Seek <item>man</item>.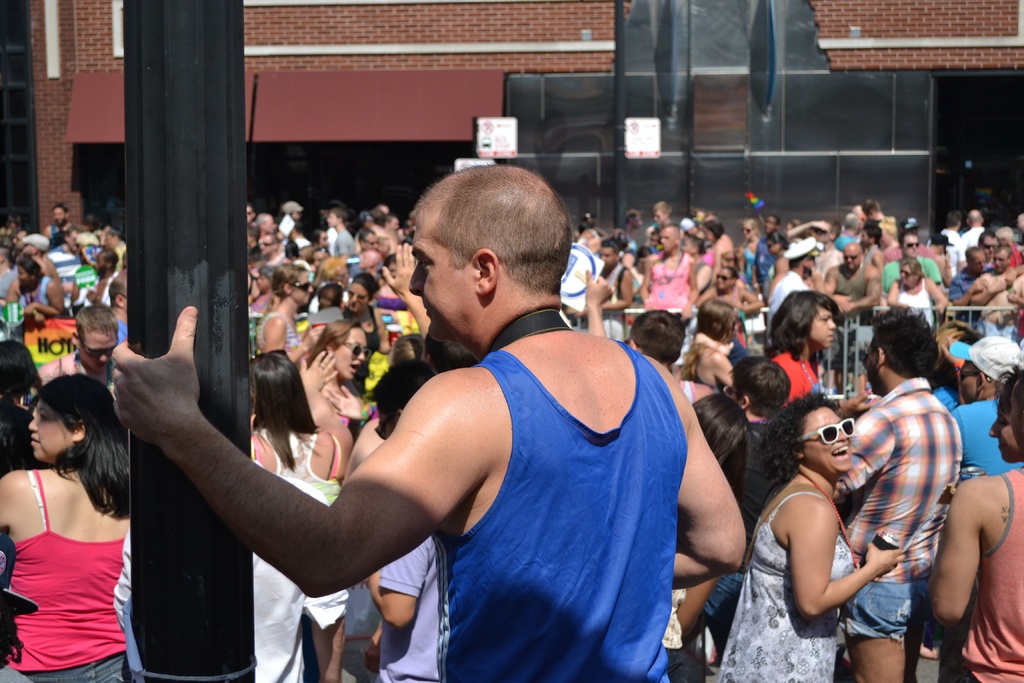
[left=821, top=238, right=879, bottom=318].
